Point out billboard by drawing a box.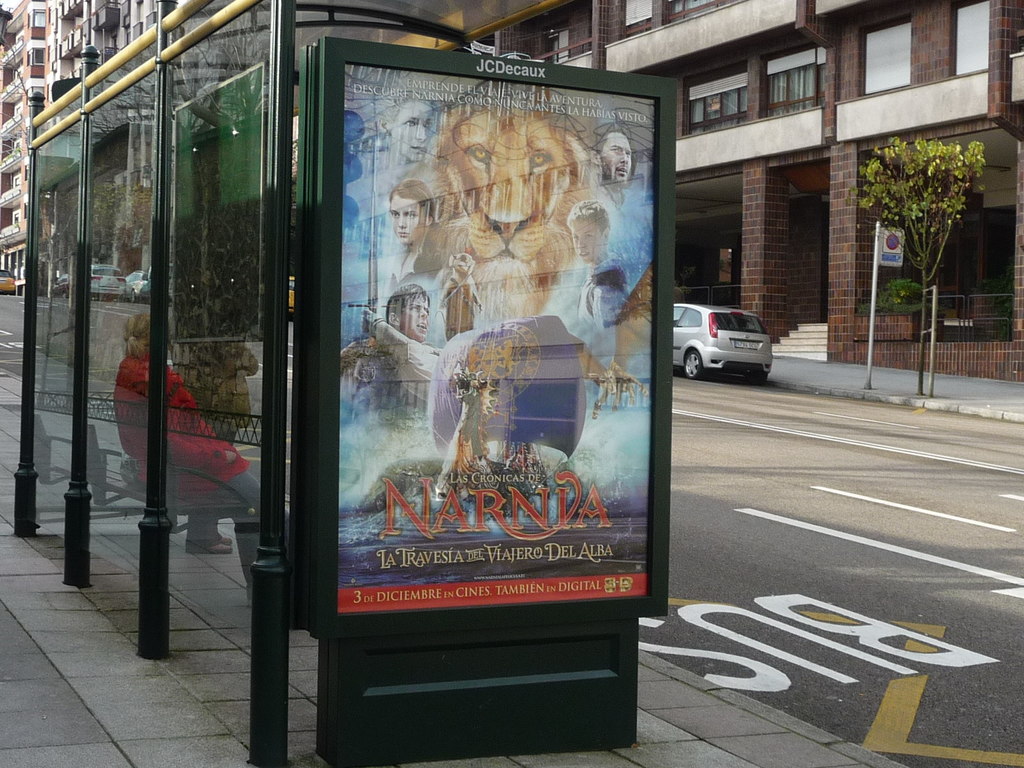
box(319, 65, 668, 621).
